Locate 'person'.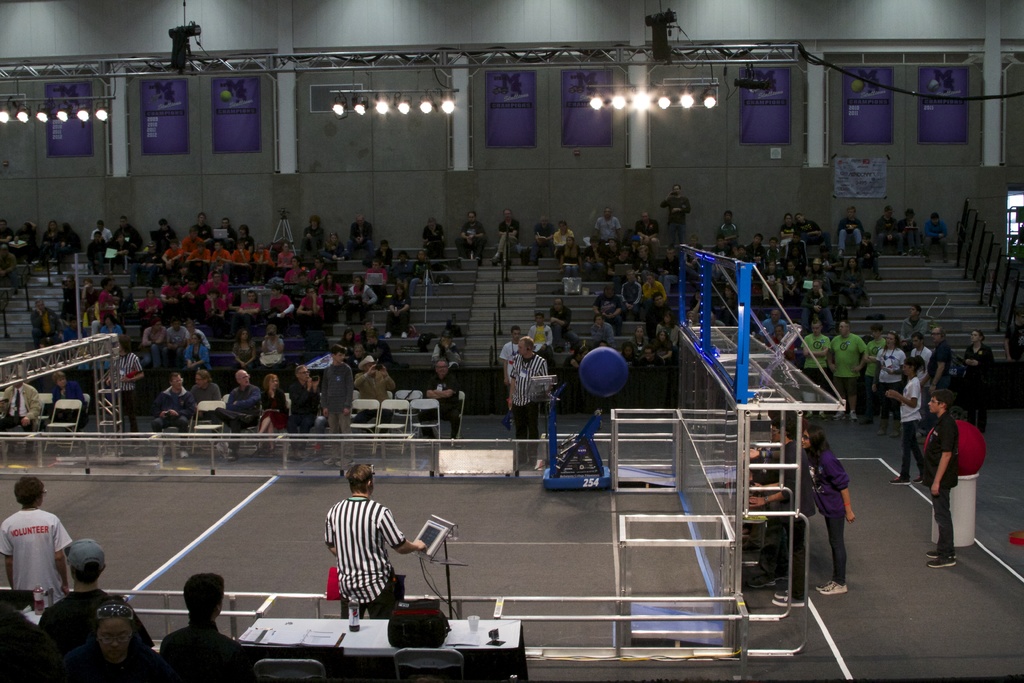
Bounding box: (x1=623, y1=265, x2=643, y2=318).
